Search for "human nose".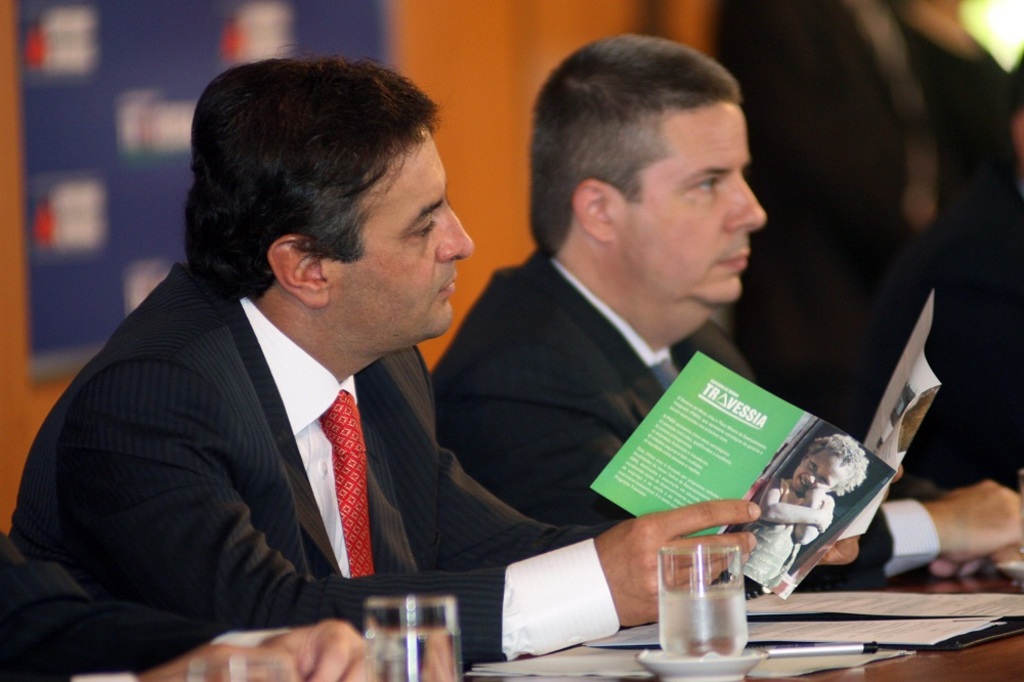
Found at 722 174 770 233.
